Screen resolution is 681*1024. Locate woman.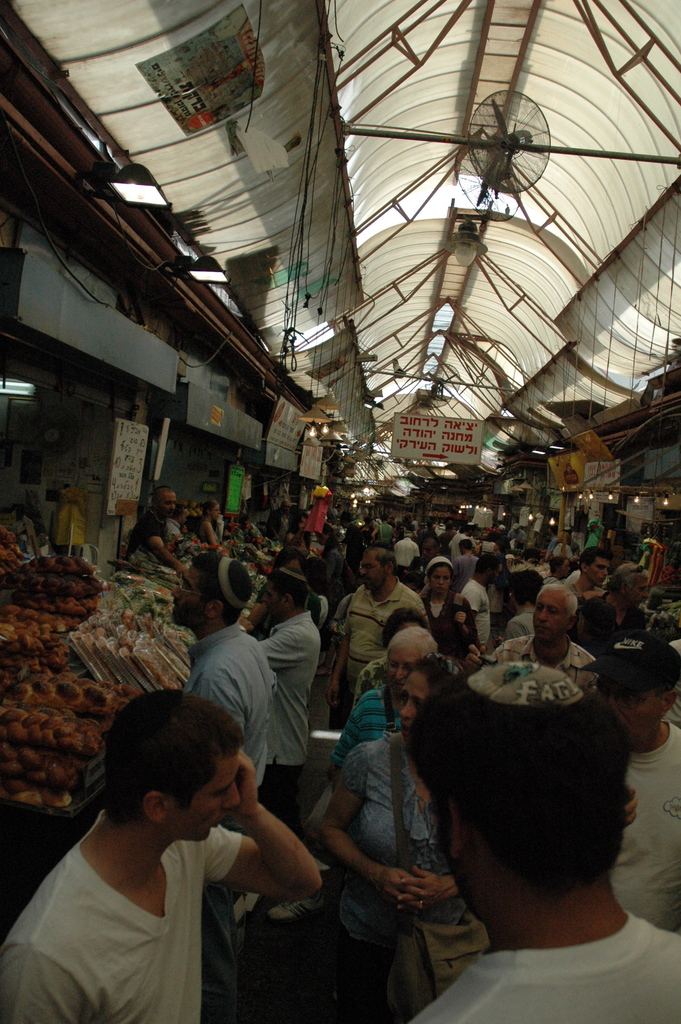
locate(486, 540, 510, 615).
